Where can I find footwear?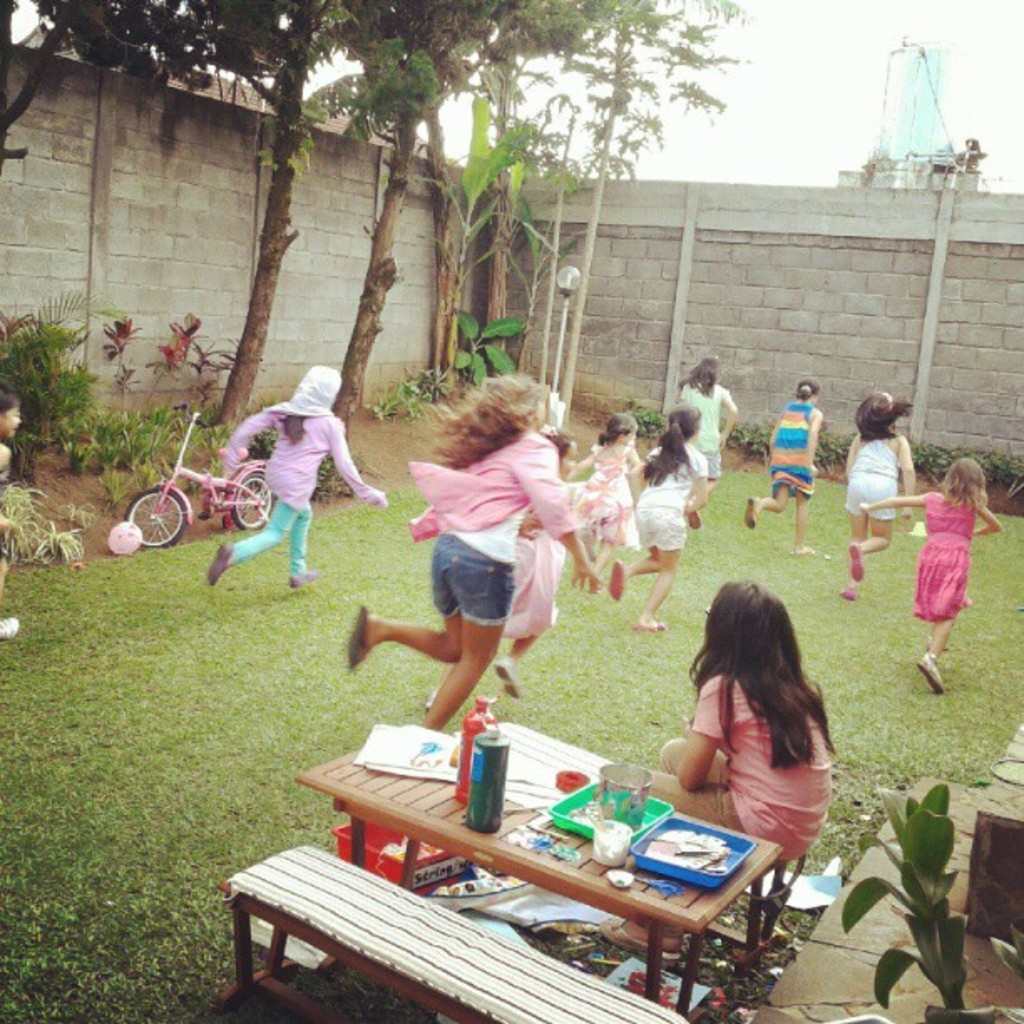
You can find it at pyautogui.locateOnScreen(0, 612, 28, 641).
